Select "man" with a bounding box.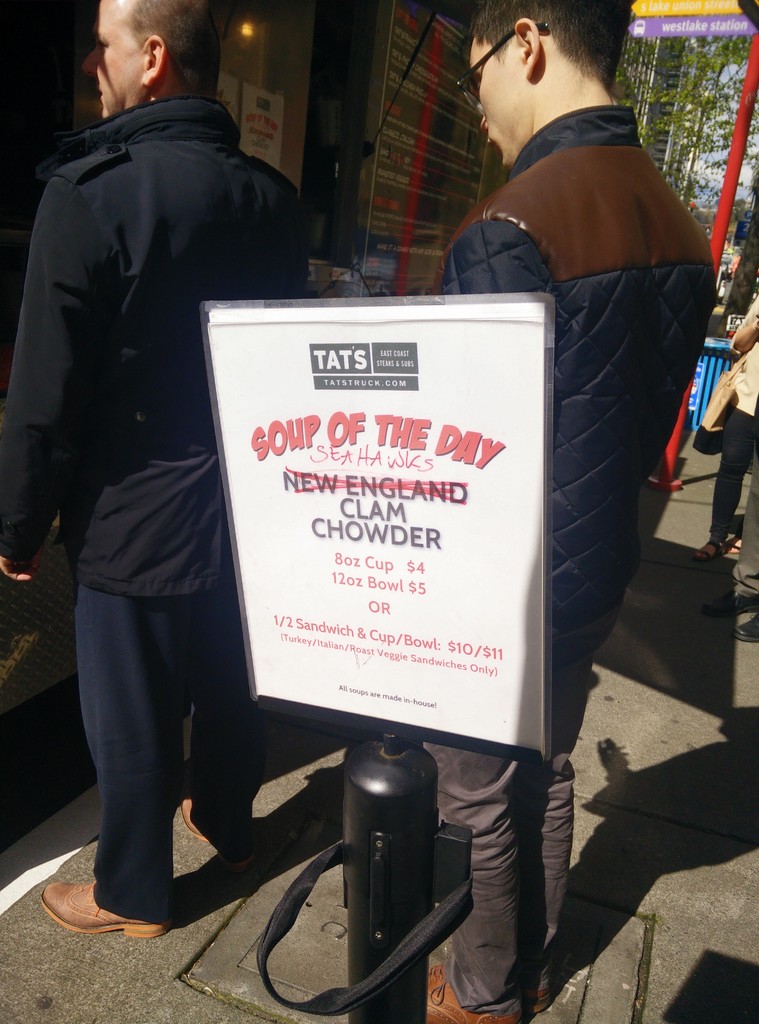
bbox=(424, 0, 718, 1023).
